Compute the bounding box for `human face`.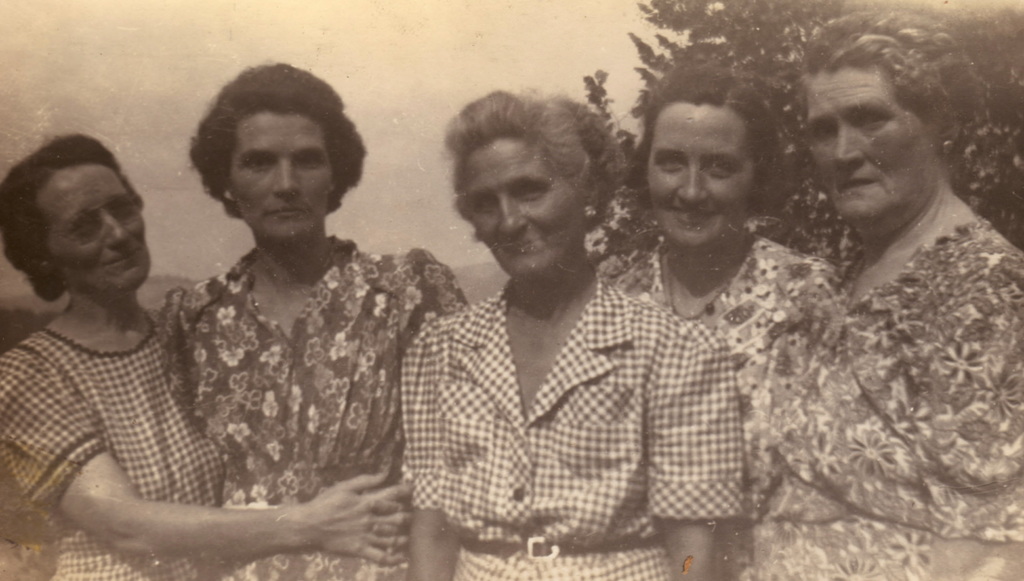
x1=468 y1=139 x2=570 y2=277.
